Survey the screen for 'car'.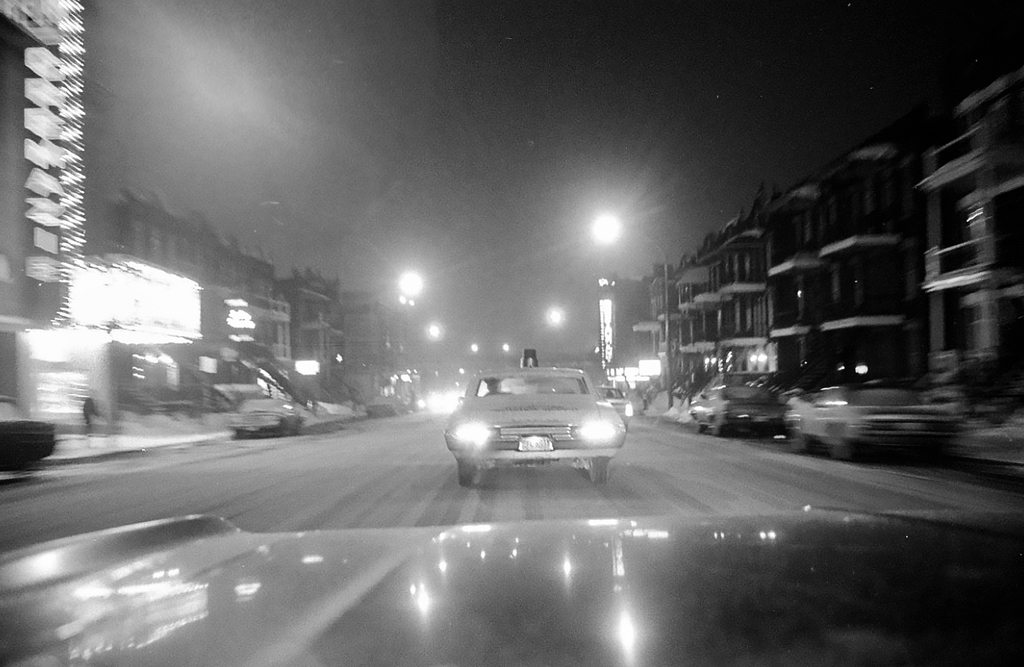
Survey found: box=[687, 370, 790, 439].
